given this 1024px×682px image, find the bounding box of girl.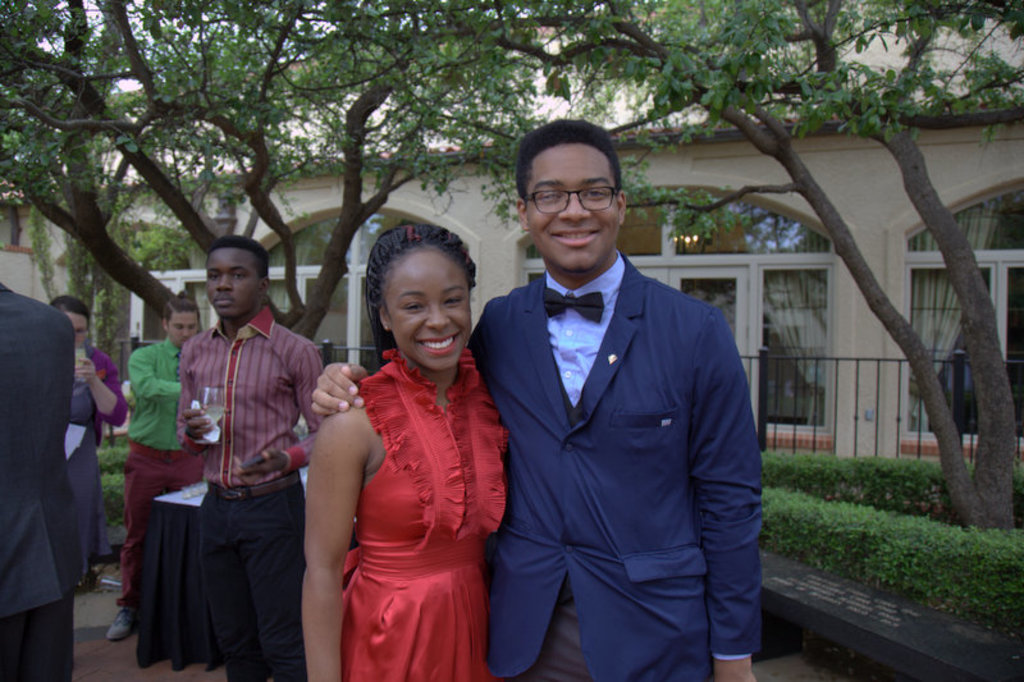
pyautogui.locateOnScreen(305, 219, 509, 681).
